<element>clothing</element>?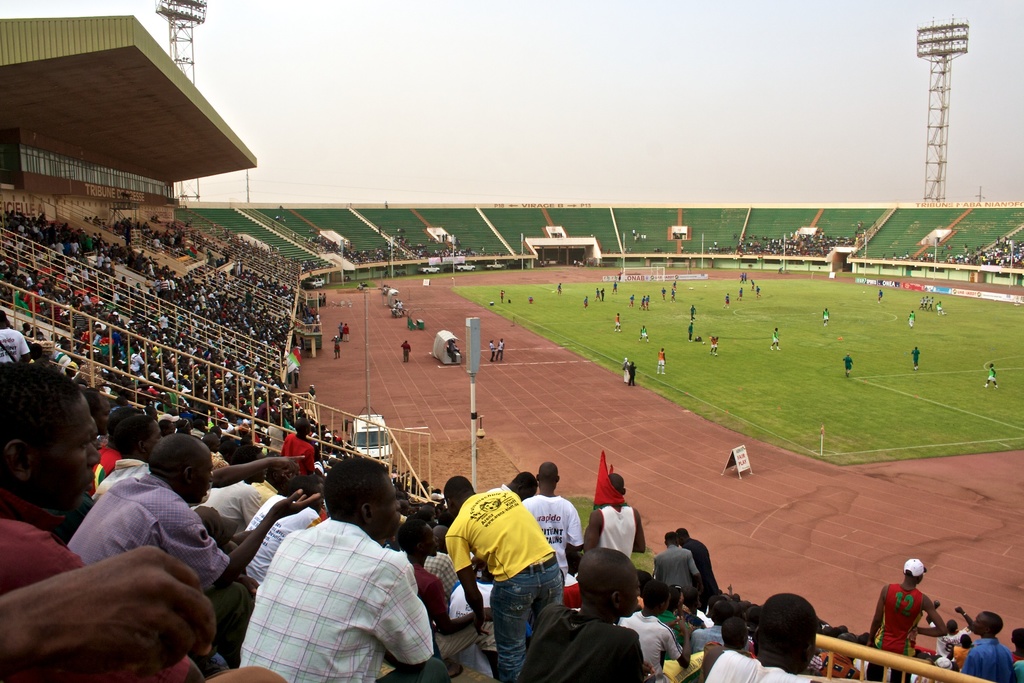
{"x1": 596, "y1": 503, "x2": 637, "y2": 555}
